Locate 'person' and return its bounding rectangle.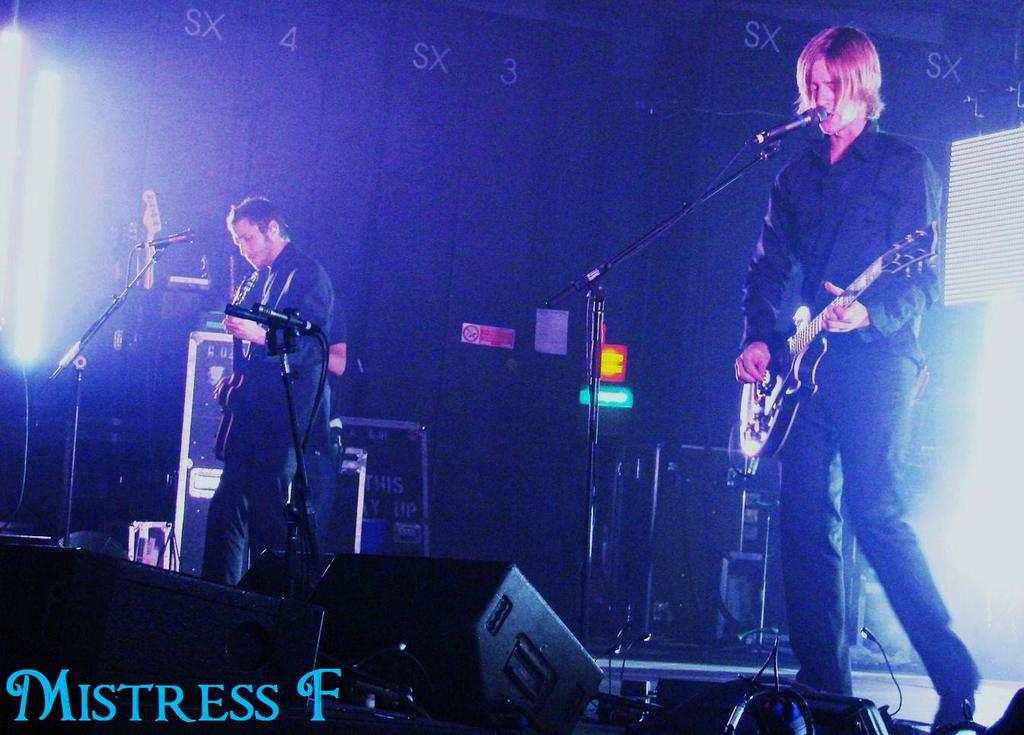
[196,168,343,634].
